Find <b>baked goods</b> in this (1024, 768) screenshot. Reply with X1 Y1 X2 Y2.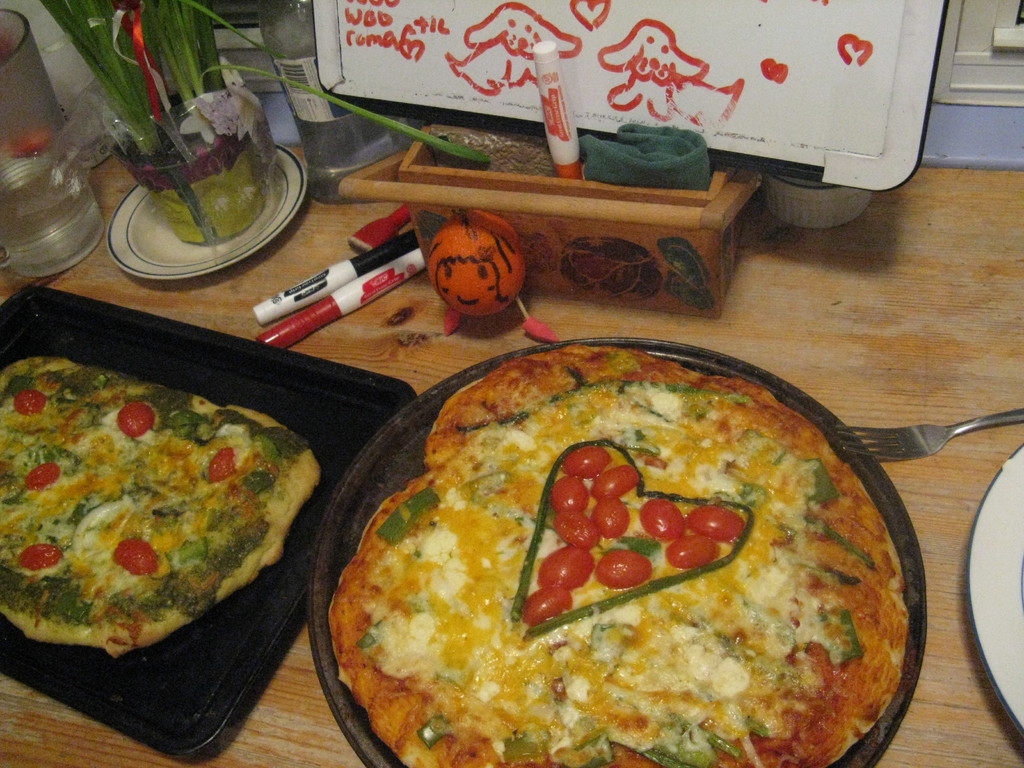
324 343 904 767.
